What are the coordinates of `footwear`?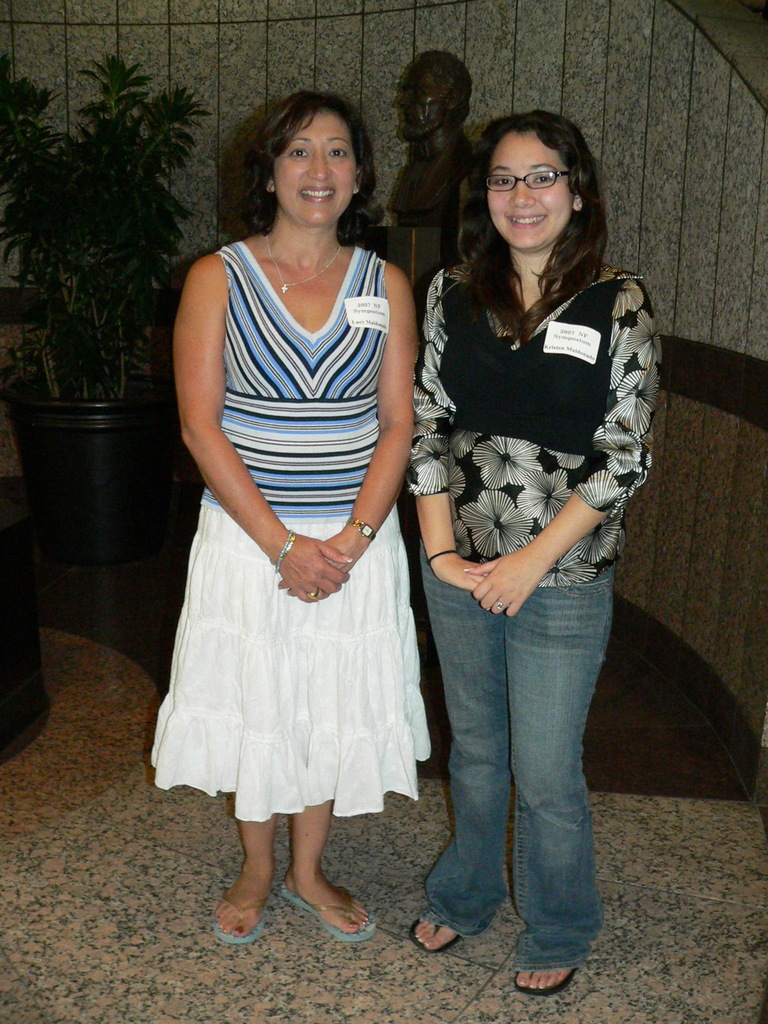
408/912/457/950.
